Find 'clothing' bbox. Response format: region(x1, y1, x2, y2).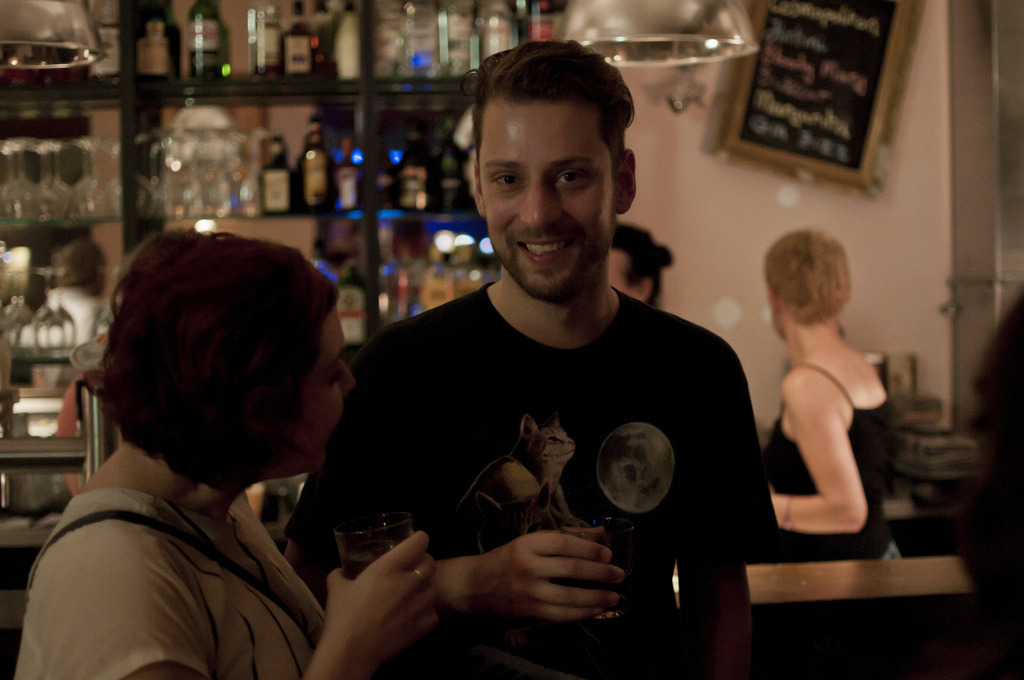
region(282, 279, 783, 679).
